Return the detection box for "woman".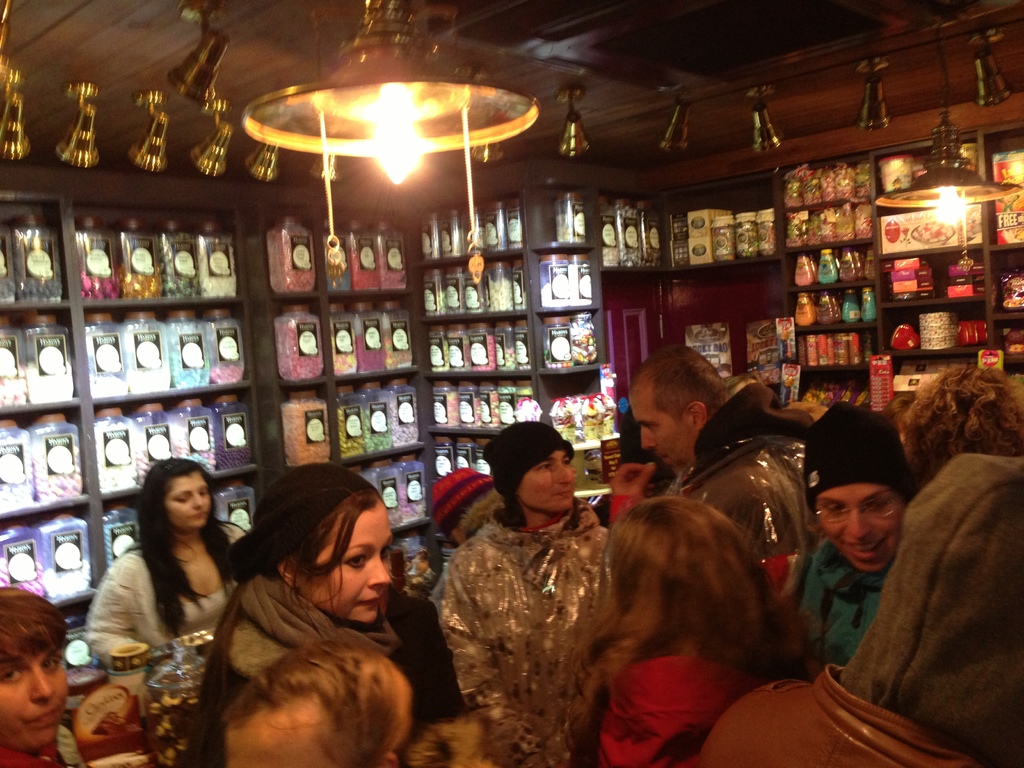
[884,395,911,437].
